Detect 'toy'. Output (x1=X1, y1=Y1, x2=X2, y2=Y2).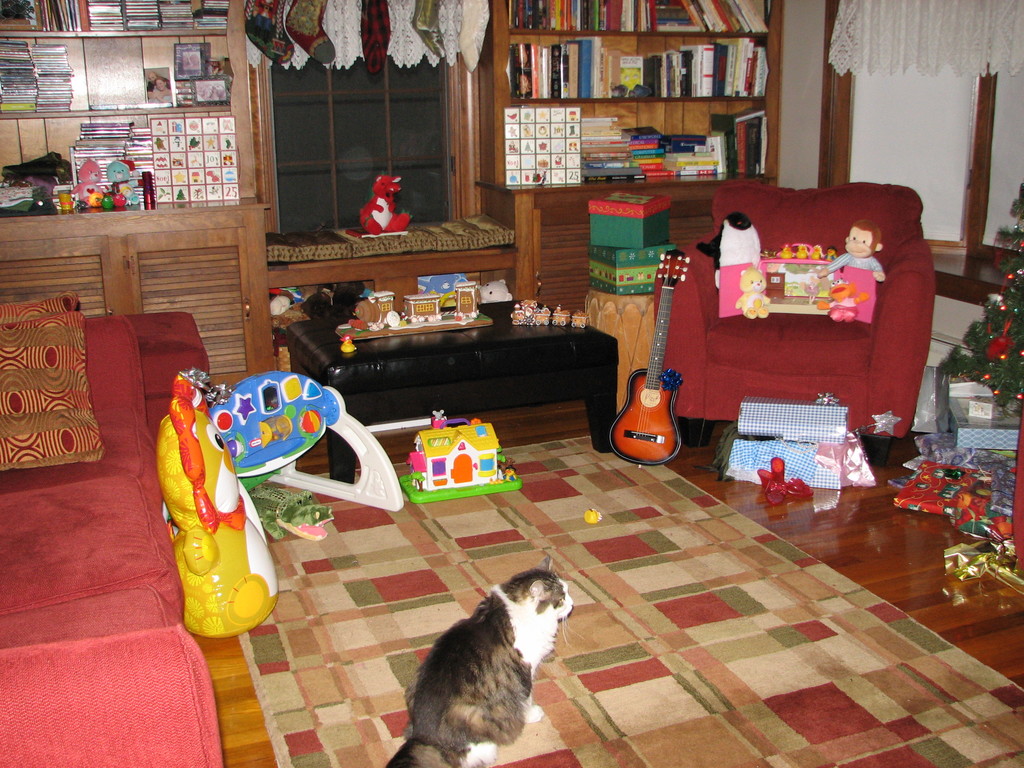
(x1=807, y1=248, x2=822, y2=259).
